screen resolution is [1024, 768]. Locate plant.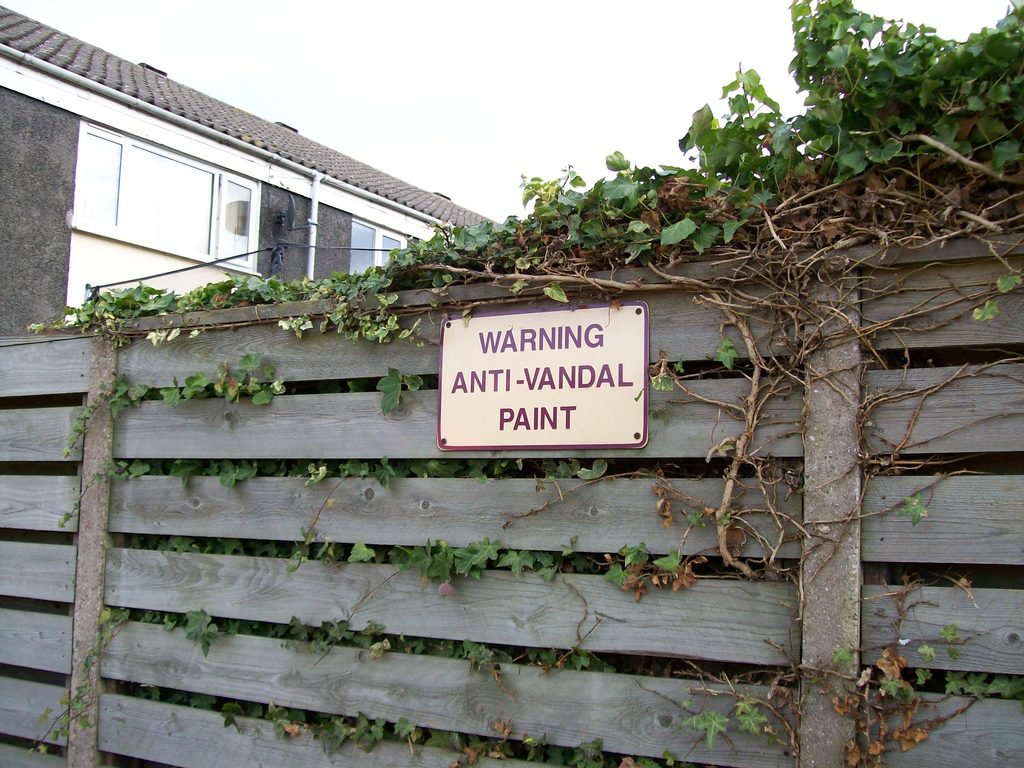
<region>220, 703, 252, 724</region>.
